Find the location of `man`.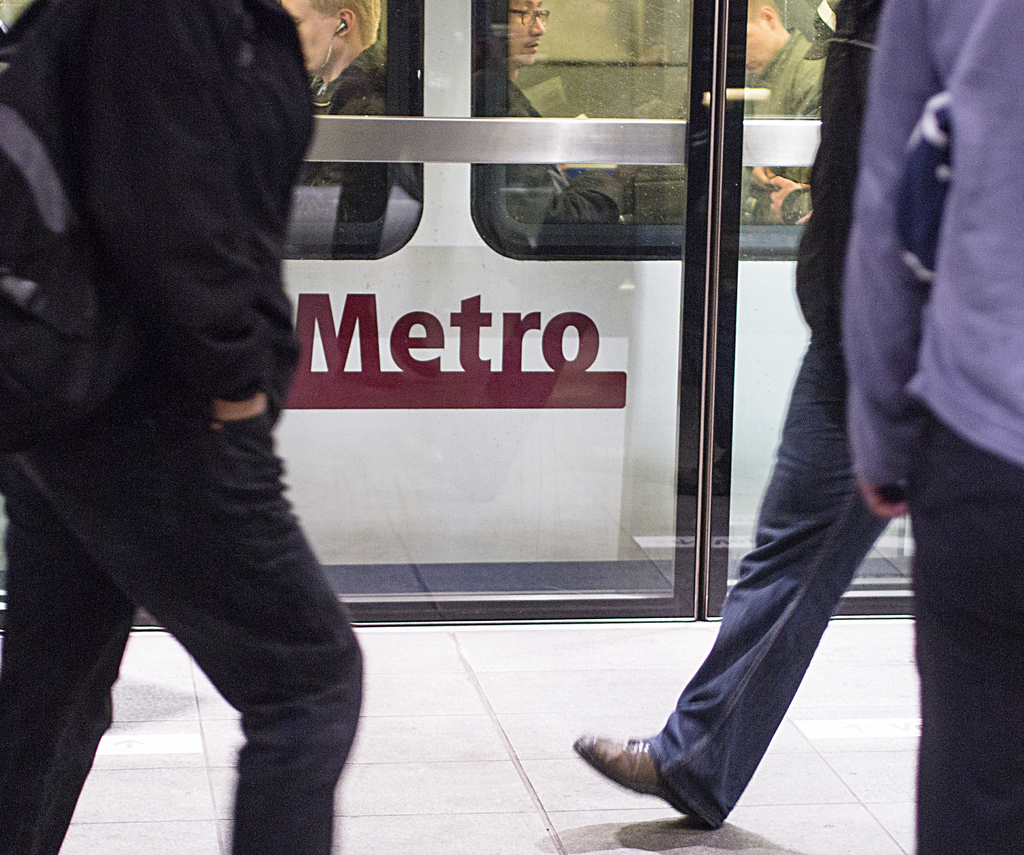
Location: locate(276, 0, 392, 259).
